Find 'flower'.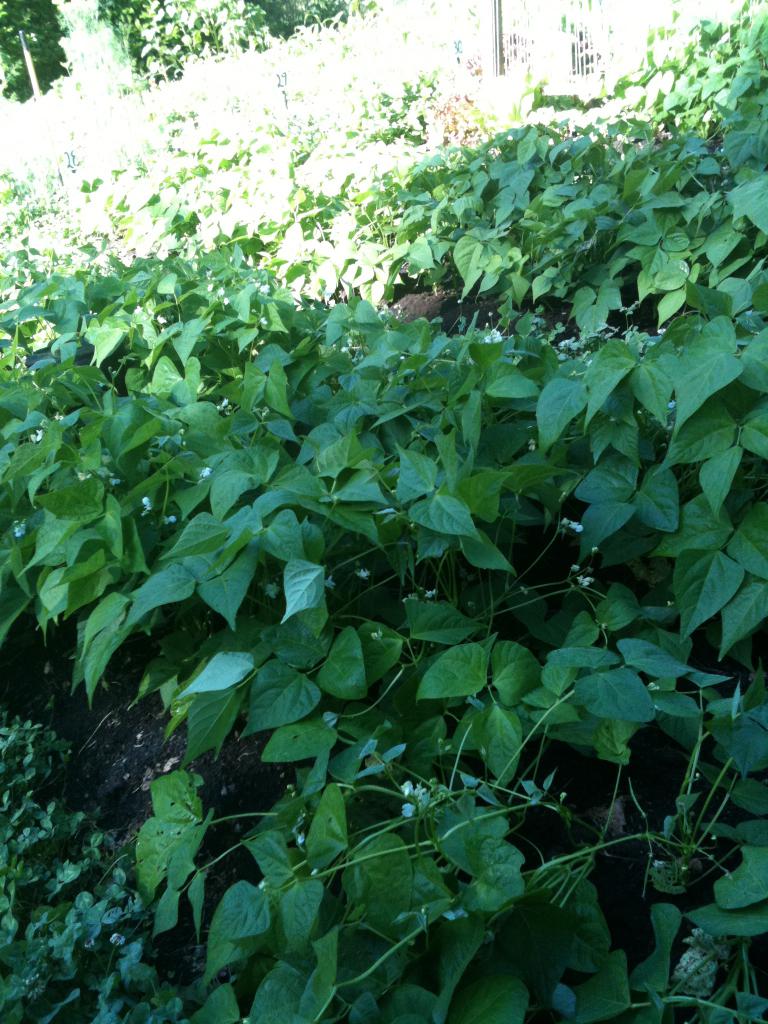
[28,426,51,445].
